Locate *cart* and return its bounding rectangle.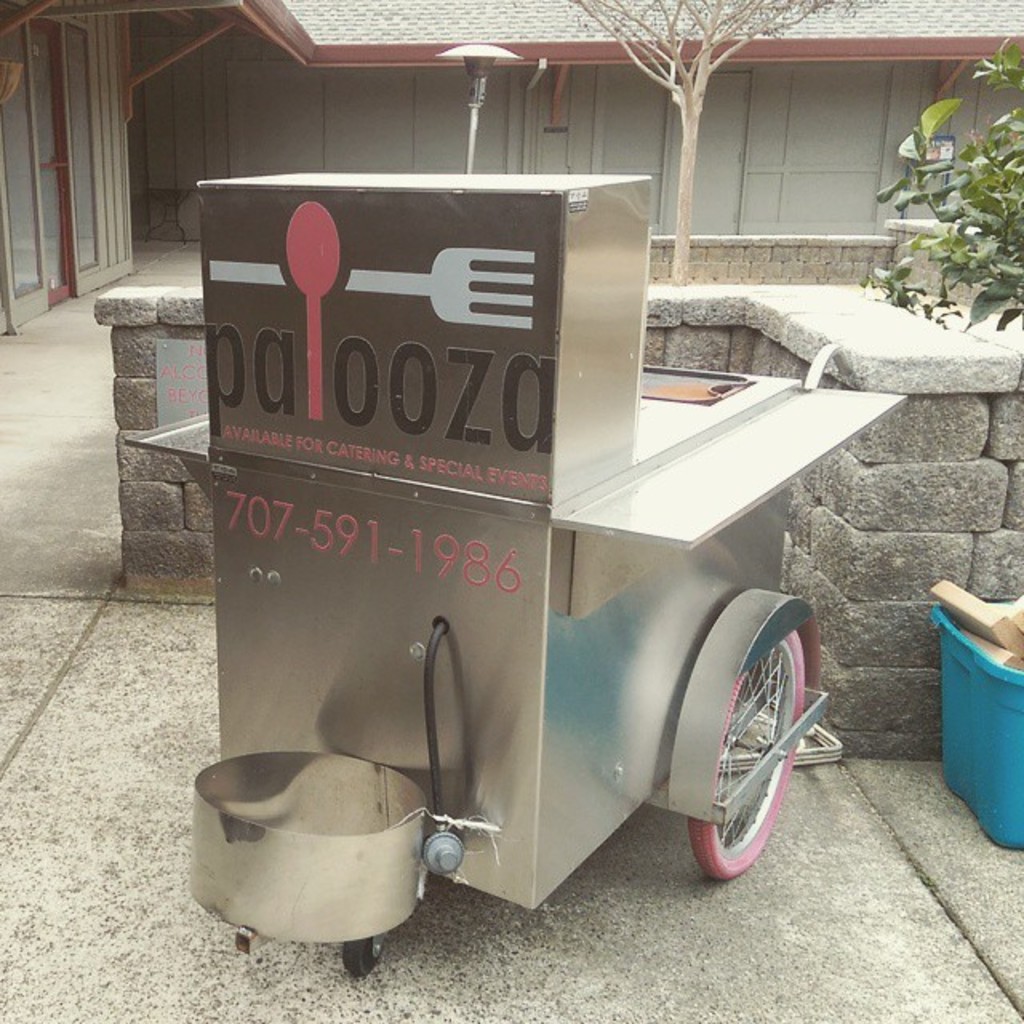
left=128, top=170, right=912, bottom=971.
